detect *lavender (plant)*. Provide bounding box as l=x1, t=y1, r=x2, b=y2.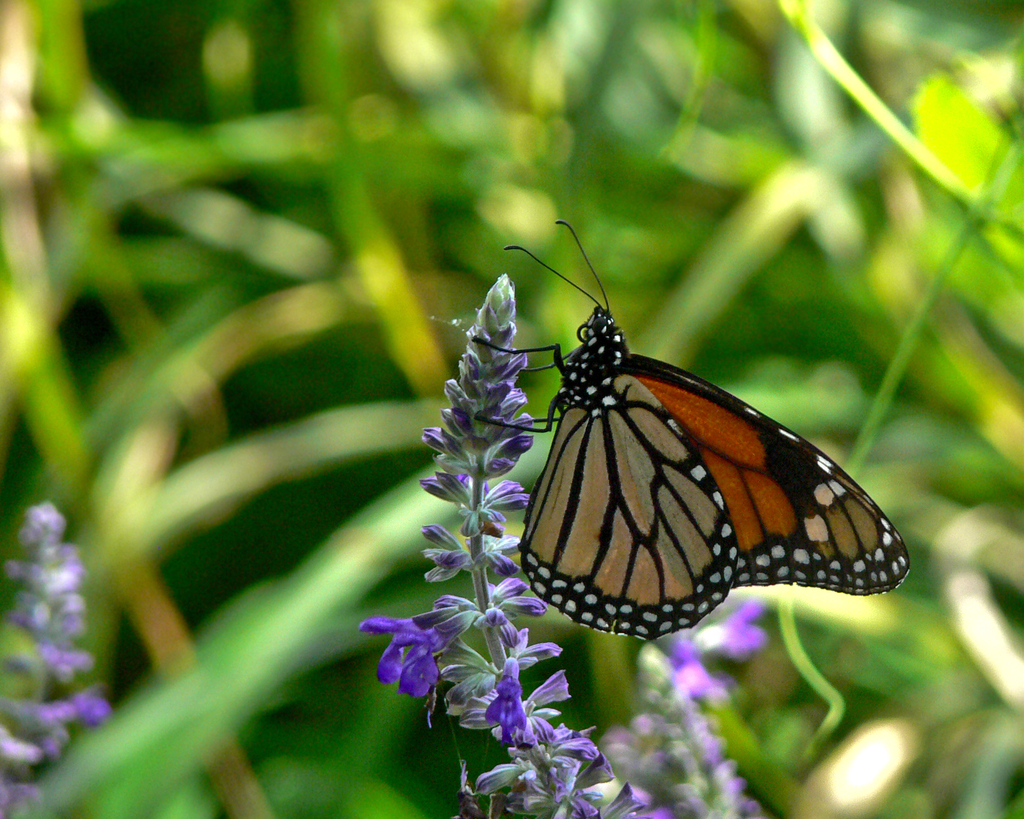
l=596, t=602, r=772, b=818.
